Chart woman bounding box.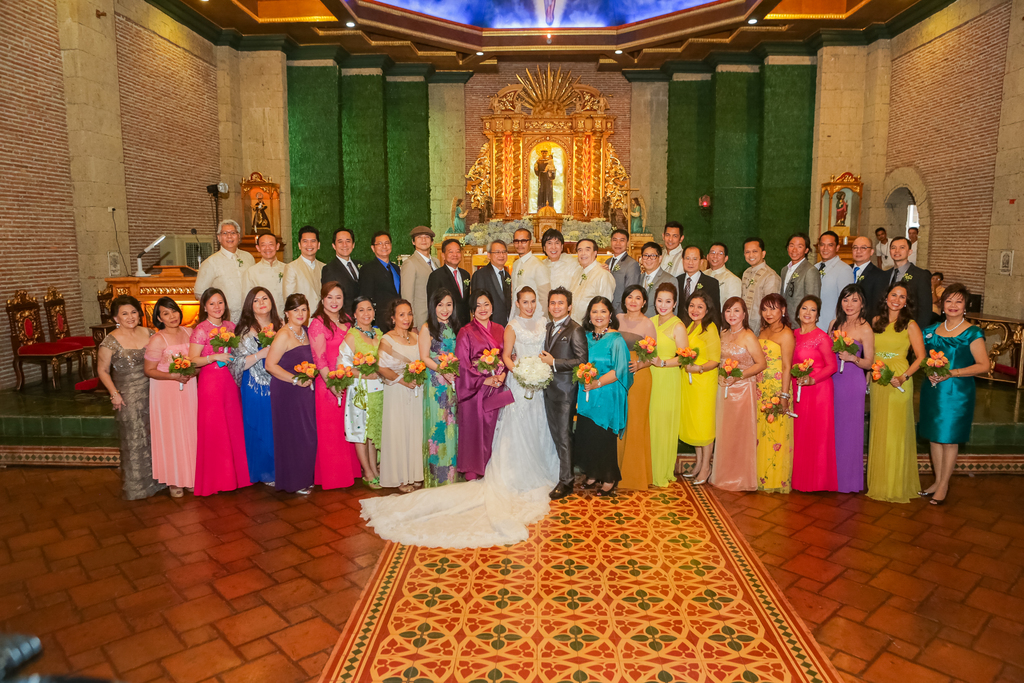
Charted: 98:293:169:504.
